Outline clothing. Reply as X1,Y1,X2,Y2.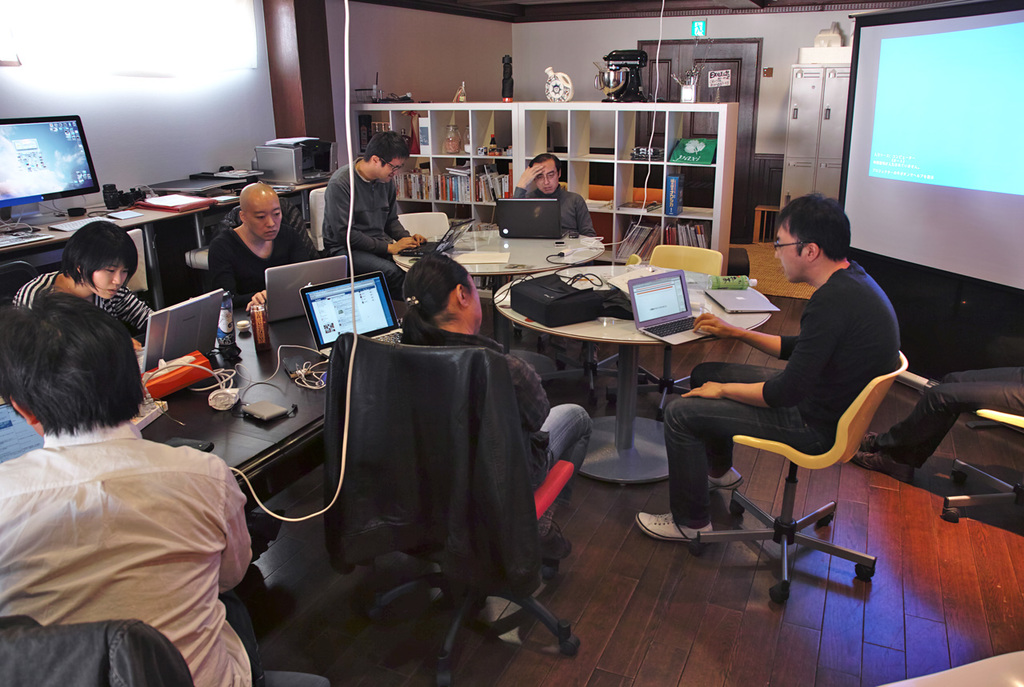
0,418,270,686.
